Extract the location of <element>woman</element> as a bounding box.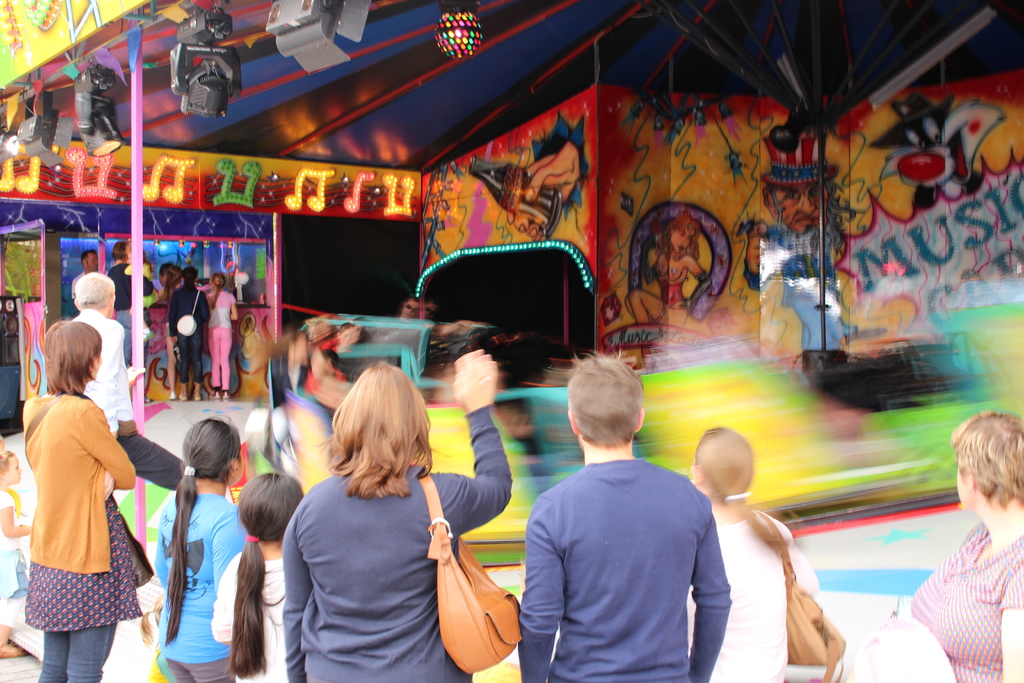
rect(623, 210, 709, 325).
